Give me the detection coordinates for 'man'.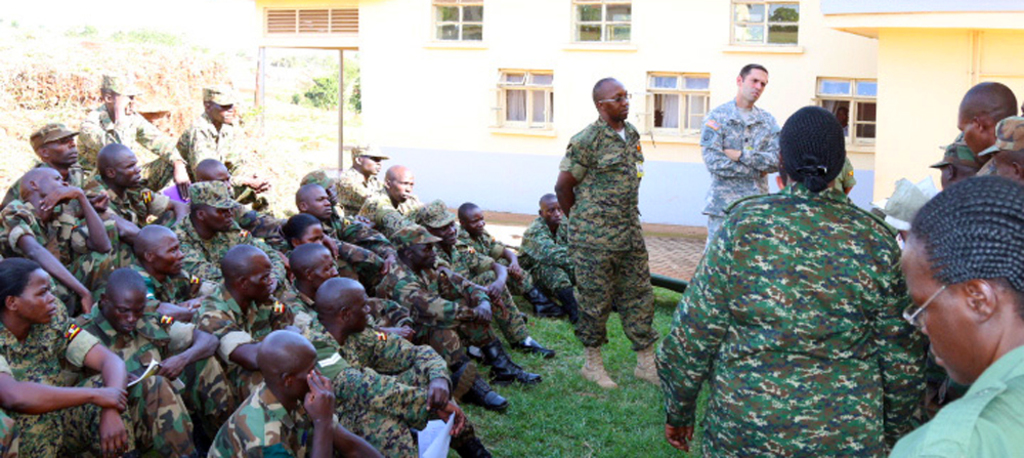
958 79 1018 186.
